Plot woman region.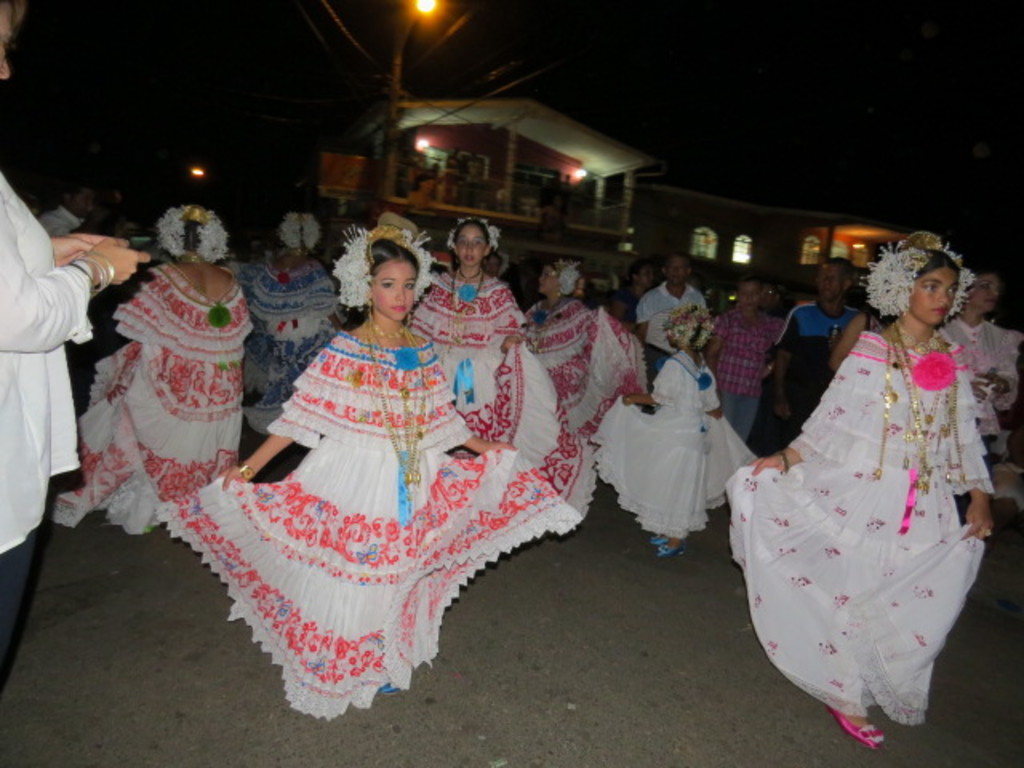
Plotted at (x1=749, y1=254, x2=984, y2=728).
